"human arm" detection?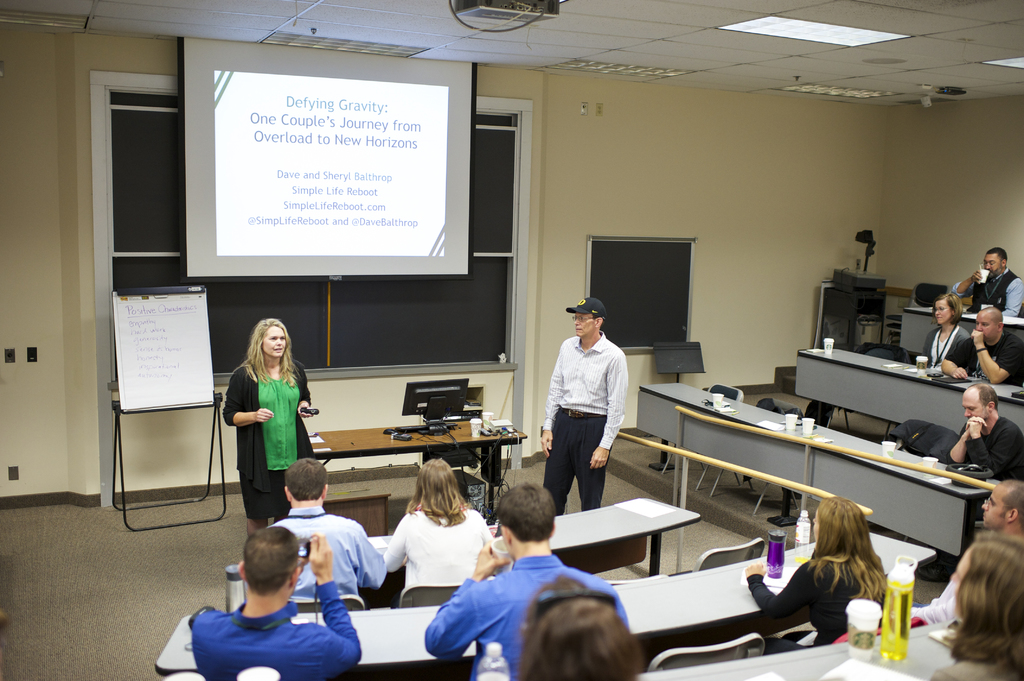
(997, 278, 1023, 314)
